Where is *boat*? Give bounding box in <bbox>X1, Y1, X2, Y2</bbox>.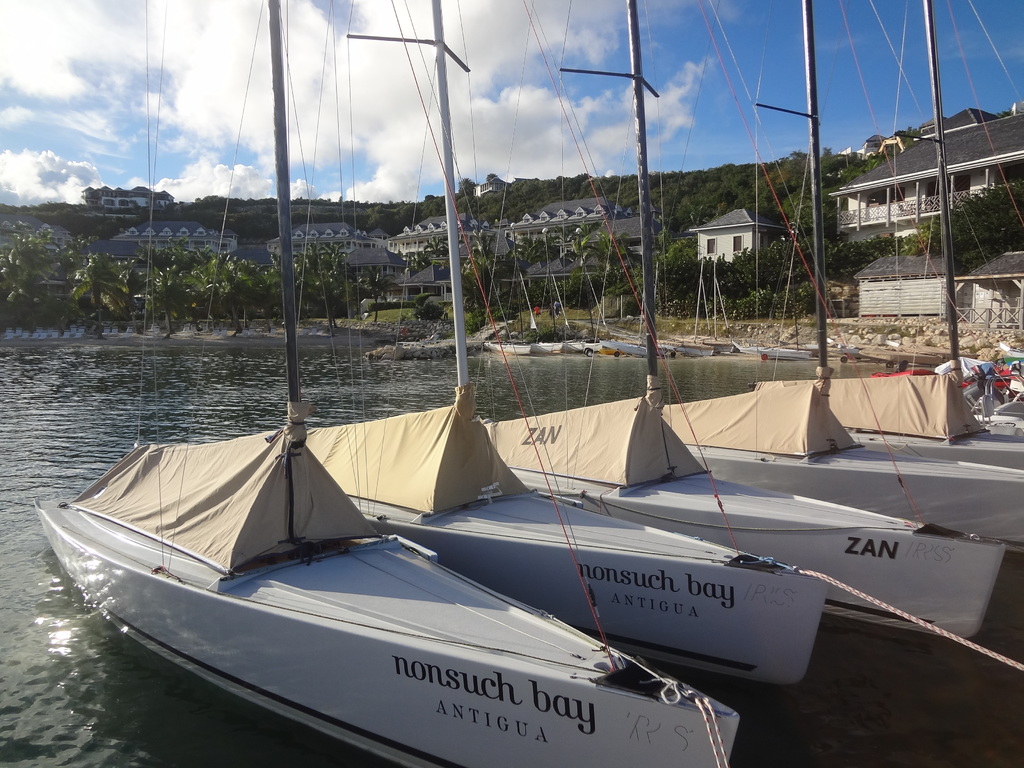
<bbox>301, 0, 831, 699</bbox>.
